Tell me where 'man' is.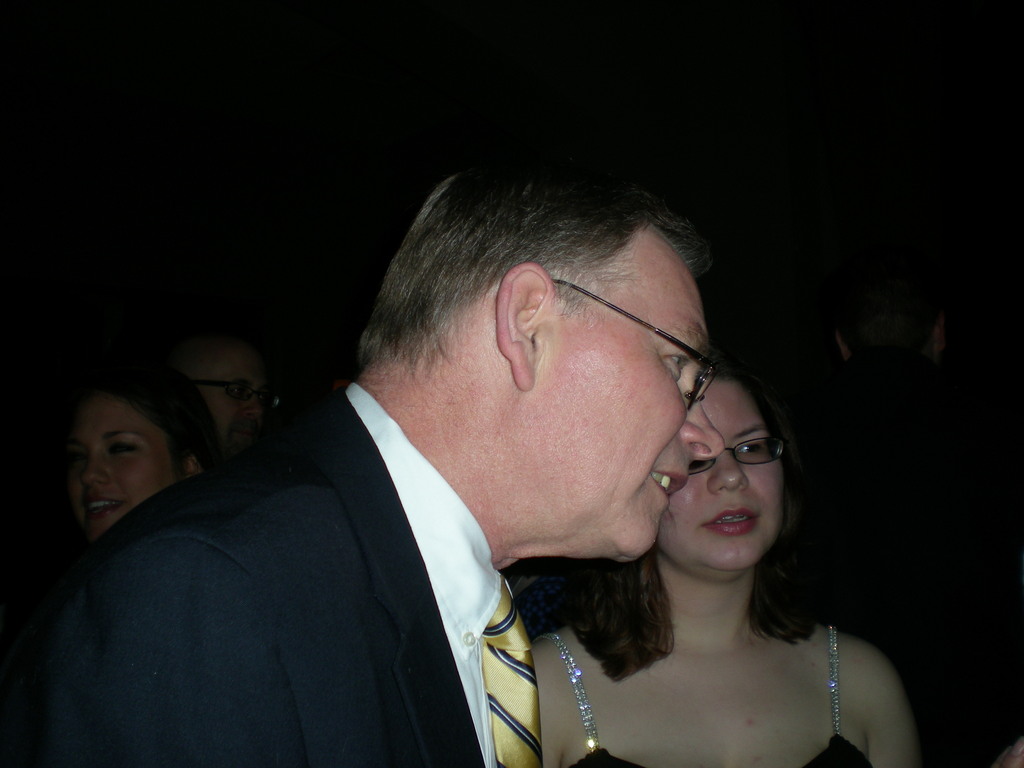
'man' is at x1=168 y1=319 x2=280 y2=447.
